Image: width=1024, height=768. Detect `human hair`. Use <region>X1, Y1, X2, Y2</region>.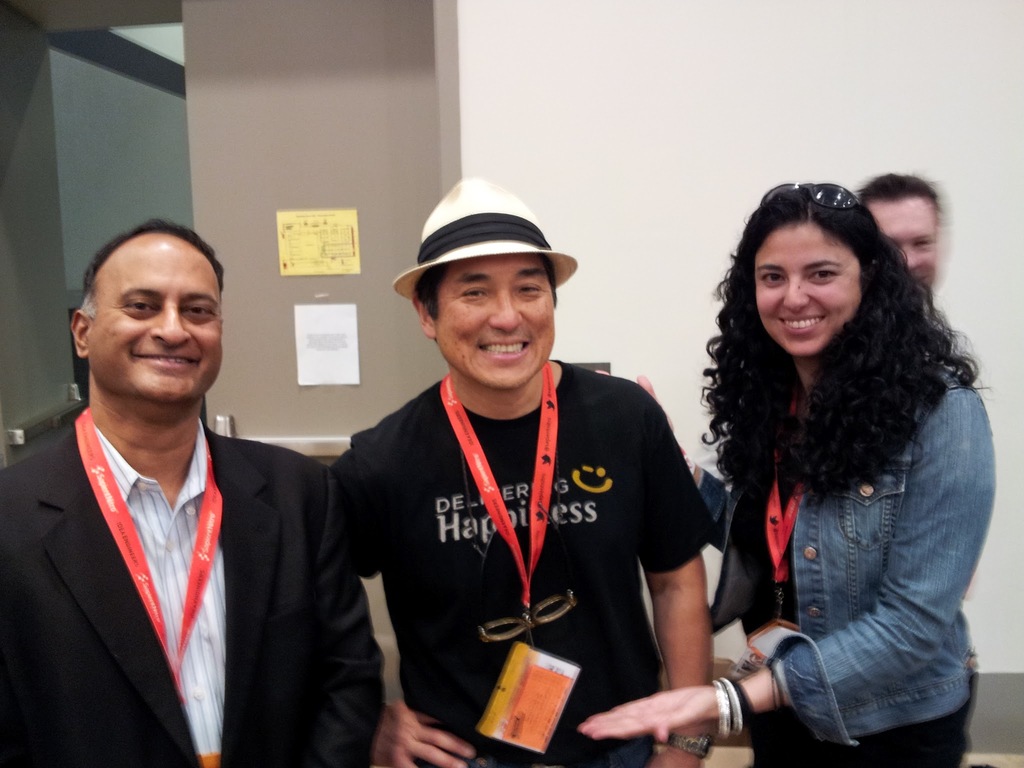
<region>77, 216, 225, 321</region>.
